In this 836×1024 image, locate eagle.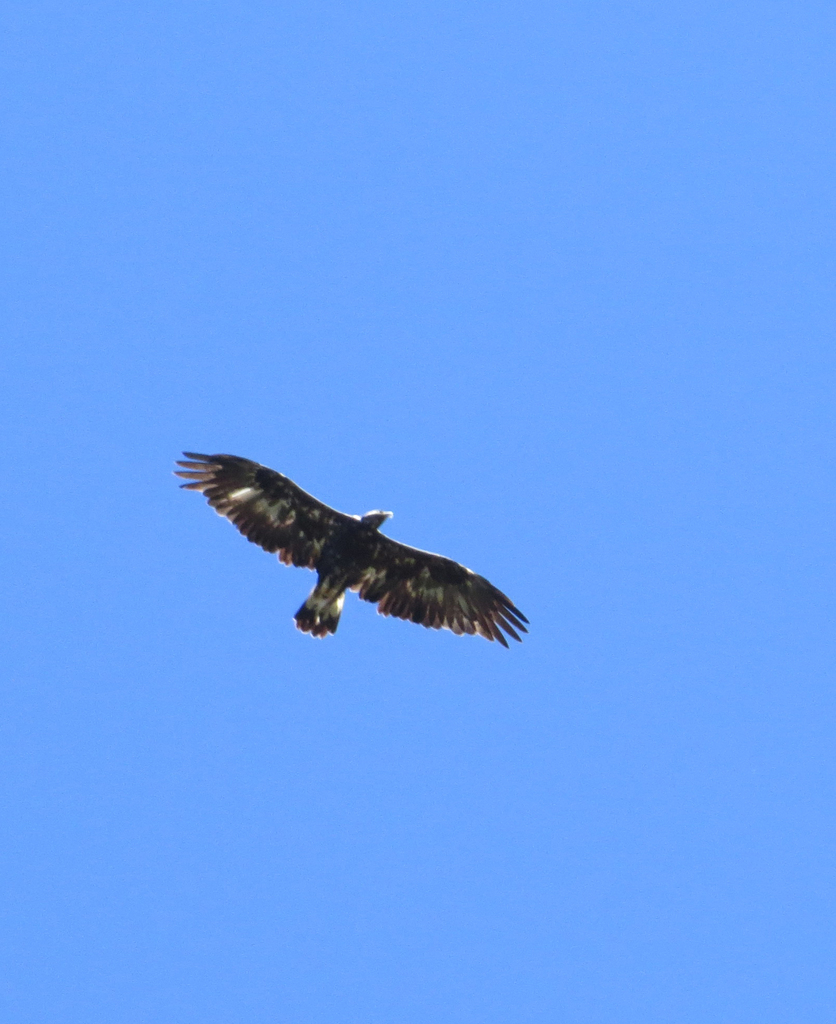
Bounding box: <region>177, 438, 541, 650</region>.
